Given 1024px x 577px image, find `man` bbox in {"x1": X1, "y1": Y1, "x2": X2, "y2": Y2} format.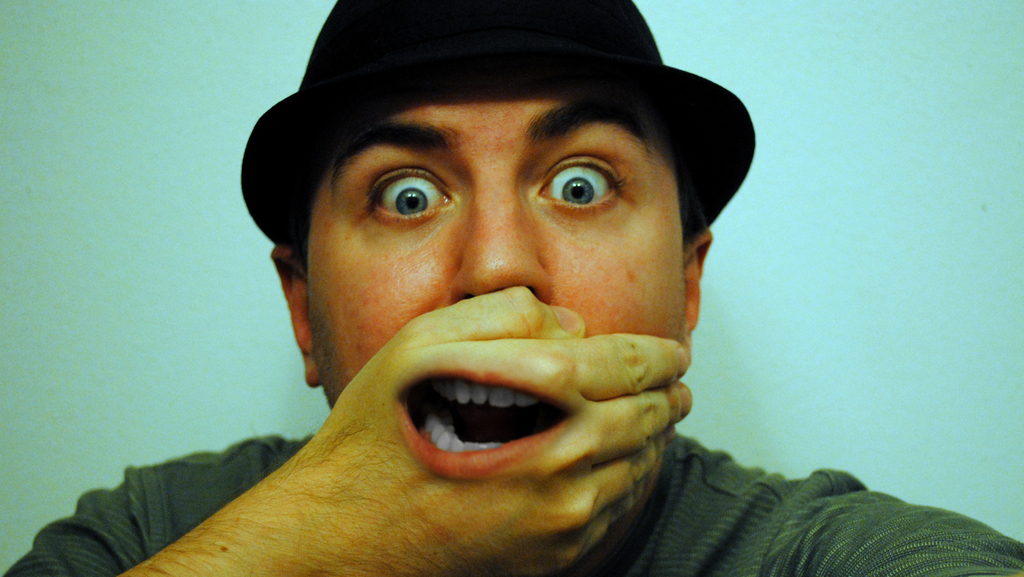
{"x1": 64, "y1": 63, "x2": 919, "y2": 570}.
